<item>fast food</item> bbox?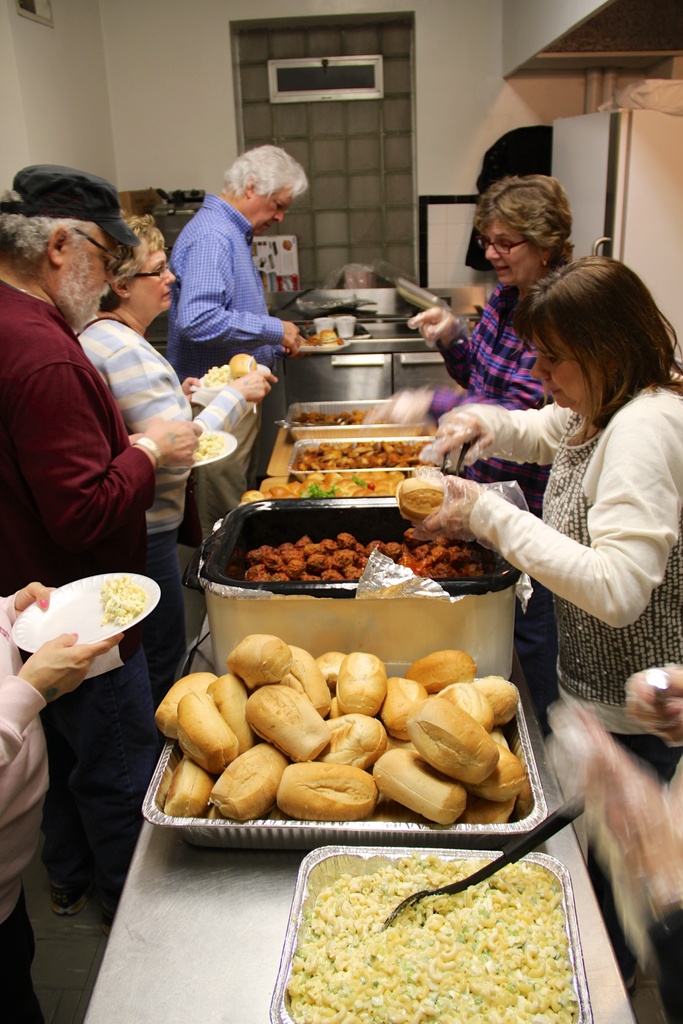
{"left": 459, "top": 801, "right": 515, "bottom": 827}
